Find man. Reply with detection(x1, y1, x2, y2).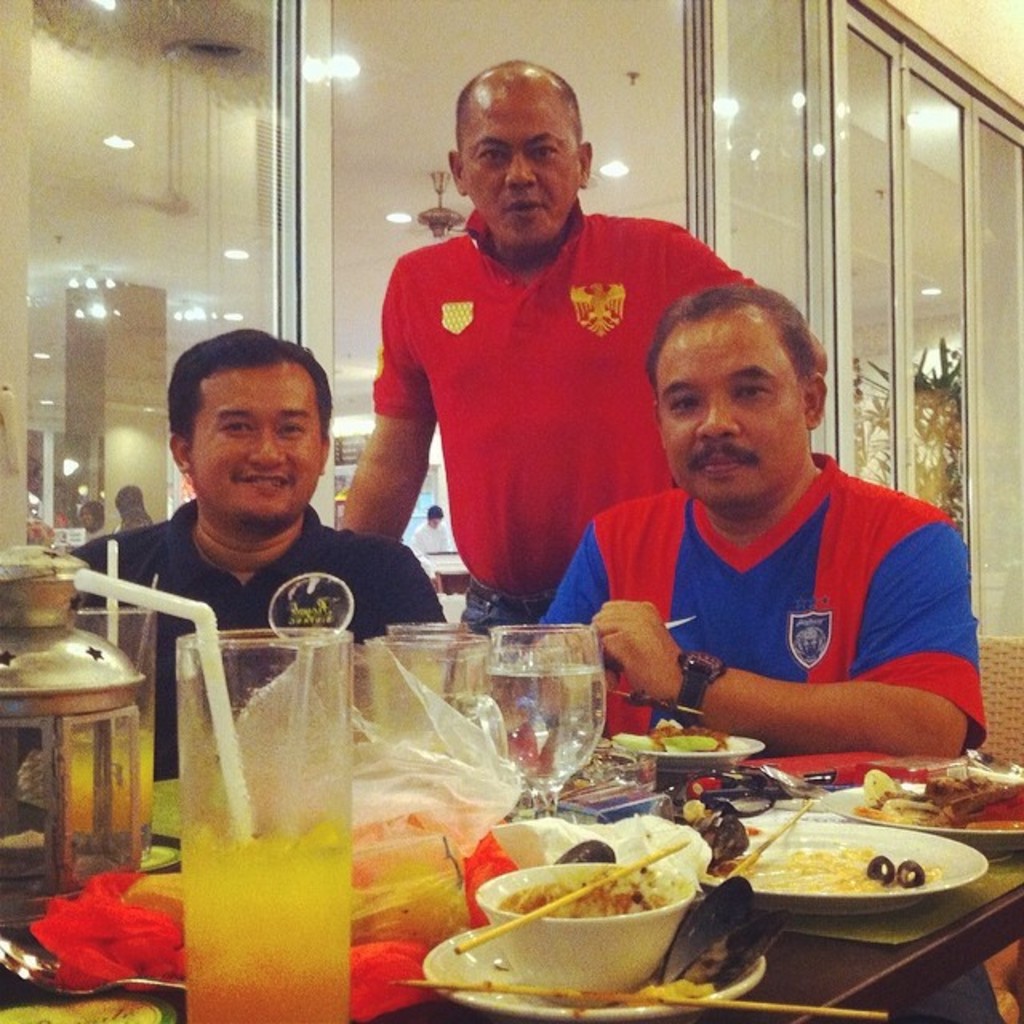
detection(58, 322, 442, 763).
